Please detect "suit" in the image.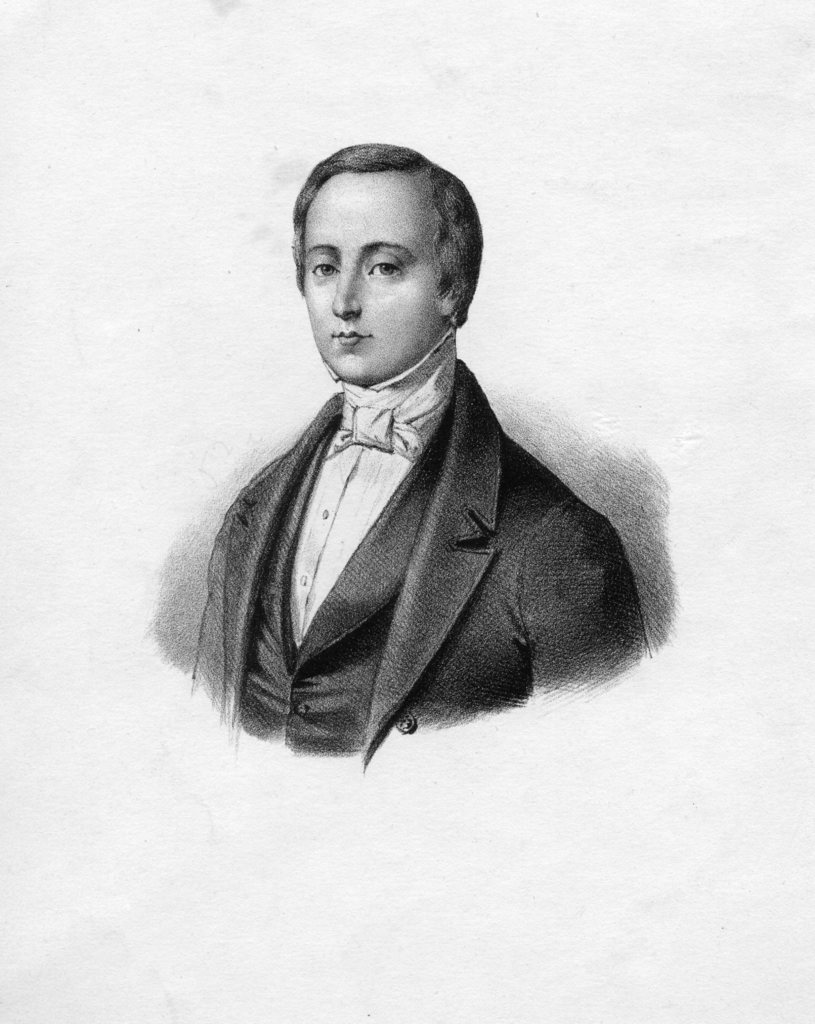
bbox(140, 275, 664, 778).
